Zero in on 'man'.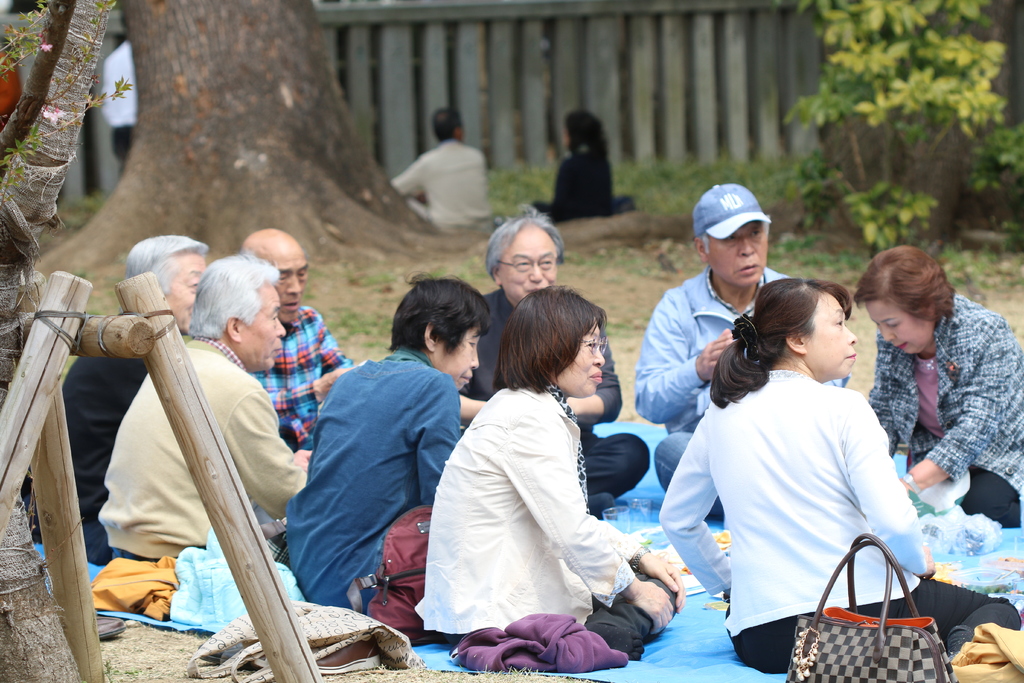
Zeroed in: select_region(632, 183, 850, 514).
